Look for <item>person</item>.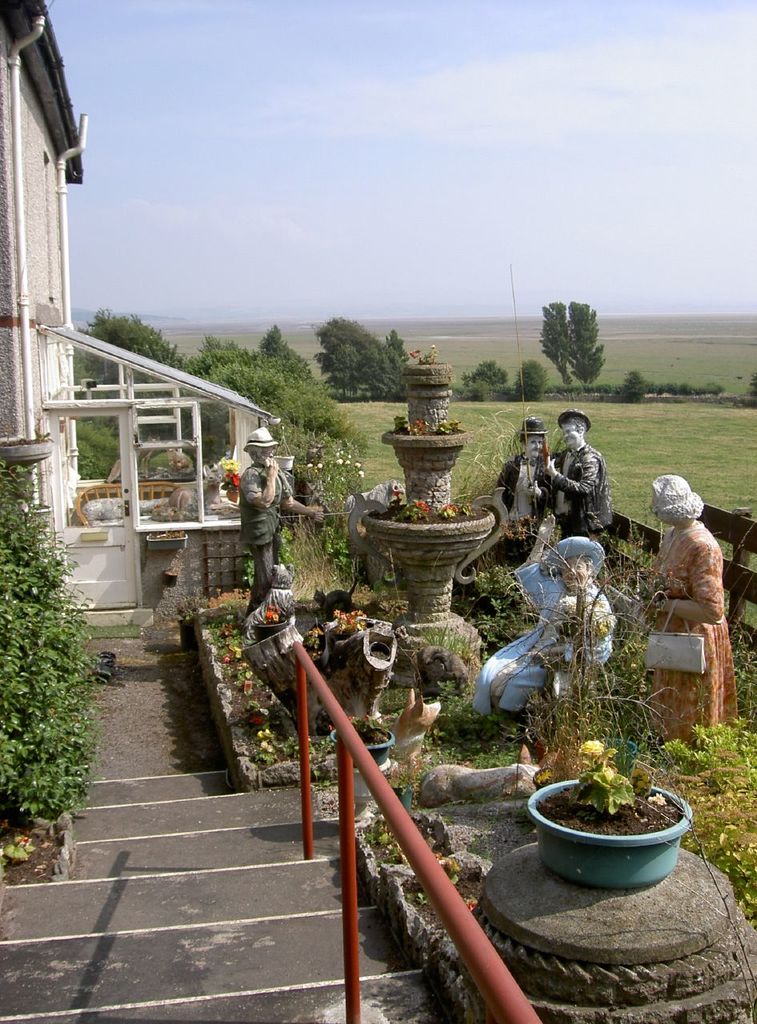
Found: bbox(487, 415, 559, 538).
